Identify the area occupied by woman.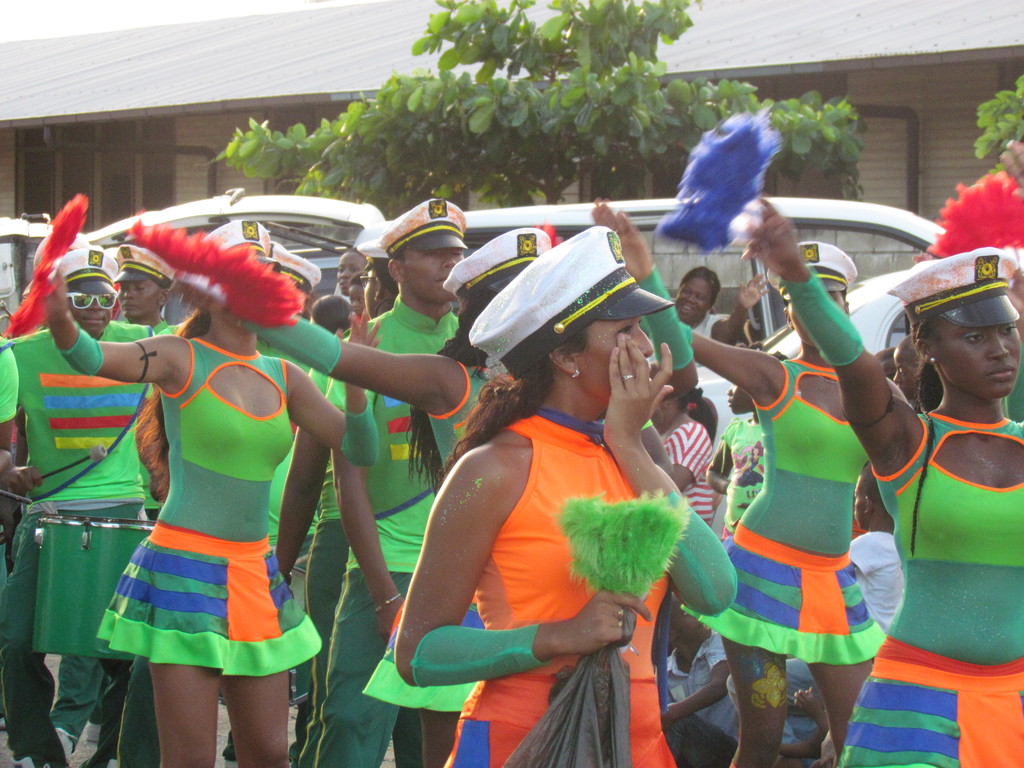
Area: 399 252 705 767.
